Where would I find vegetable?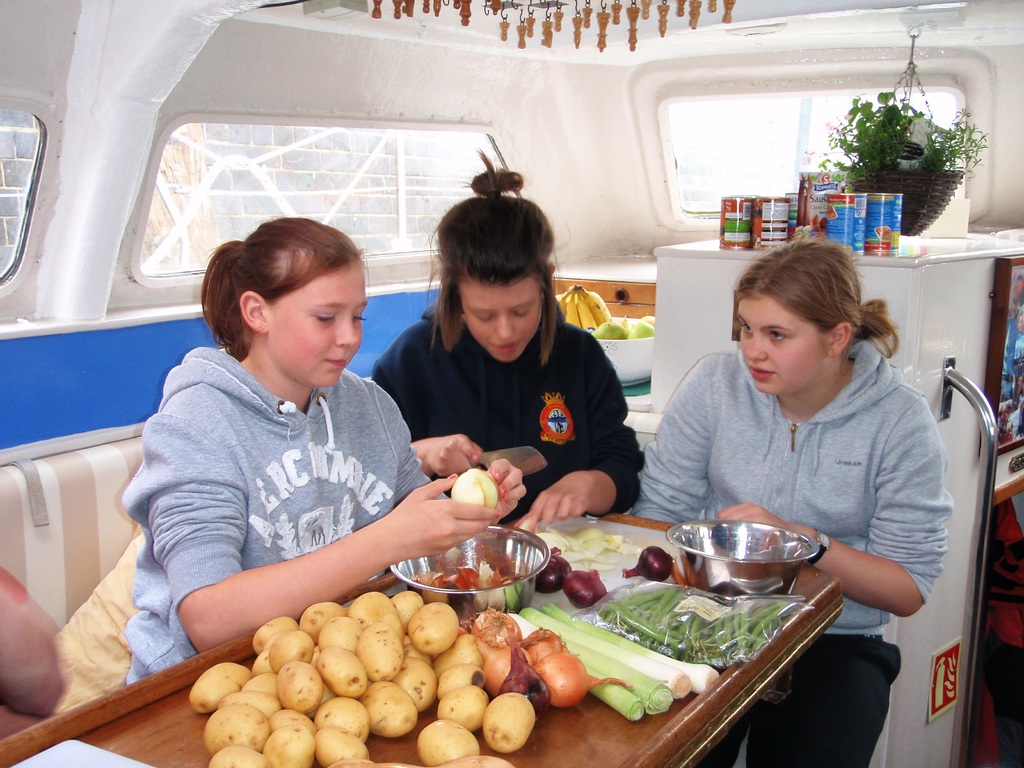
At BBox(551, 607, 715, 696).
